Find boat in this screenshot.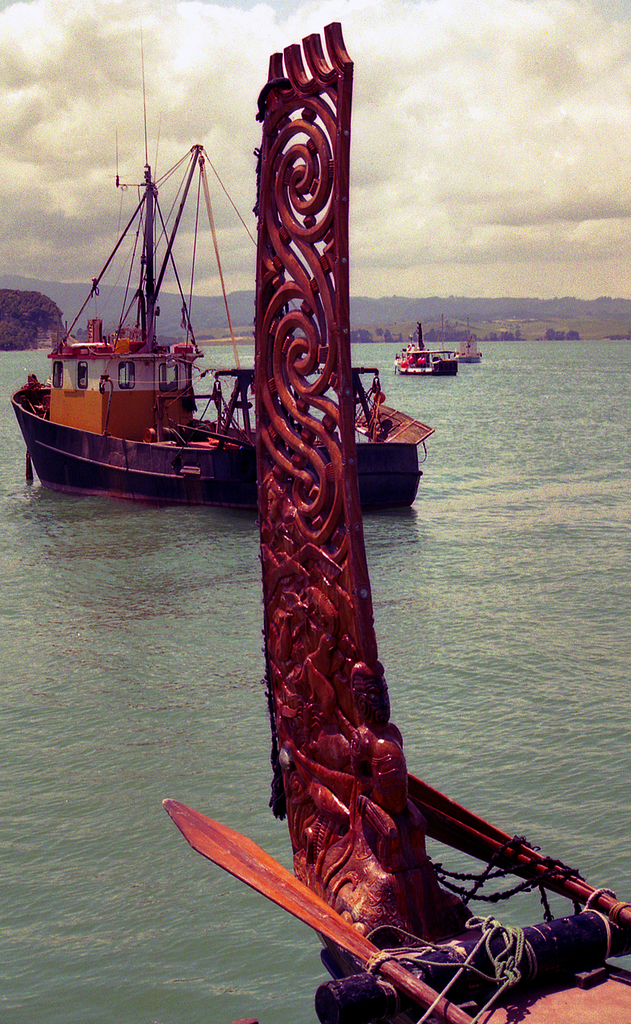
The bounding box for boat is (397,310,485,366).
